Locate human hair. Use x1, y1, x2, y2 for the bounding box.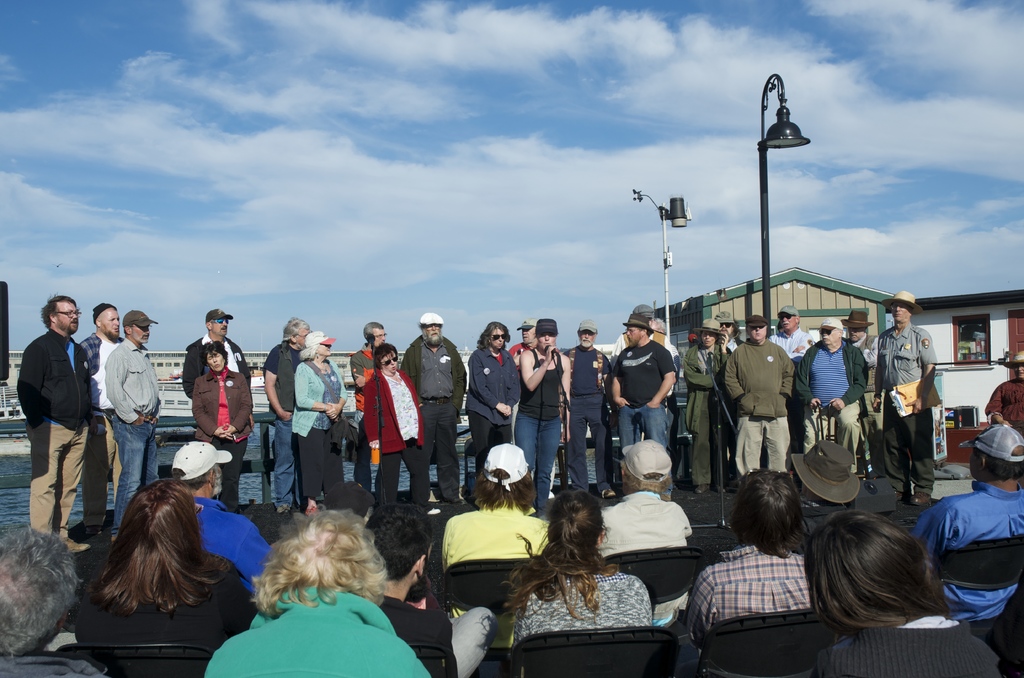
805, 506, 954, 629.
